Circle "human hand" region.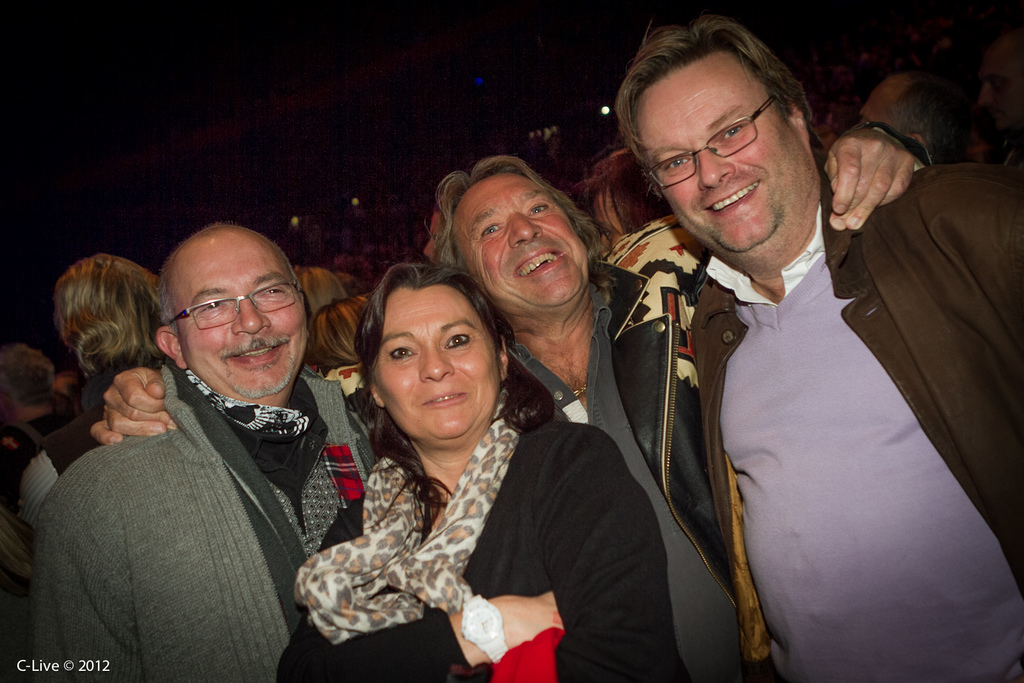
Region: 76 382 178 448.
